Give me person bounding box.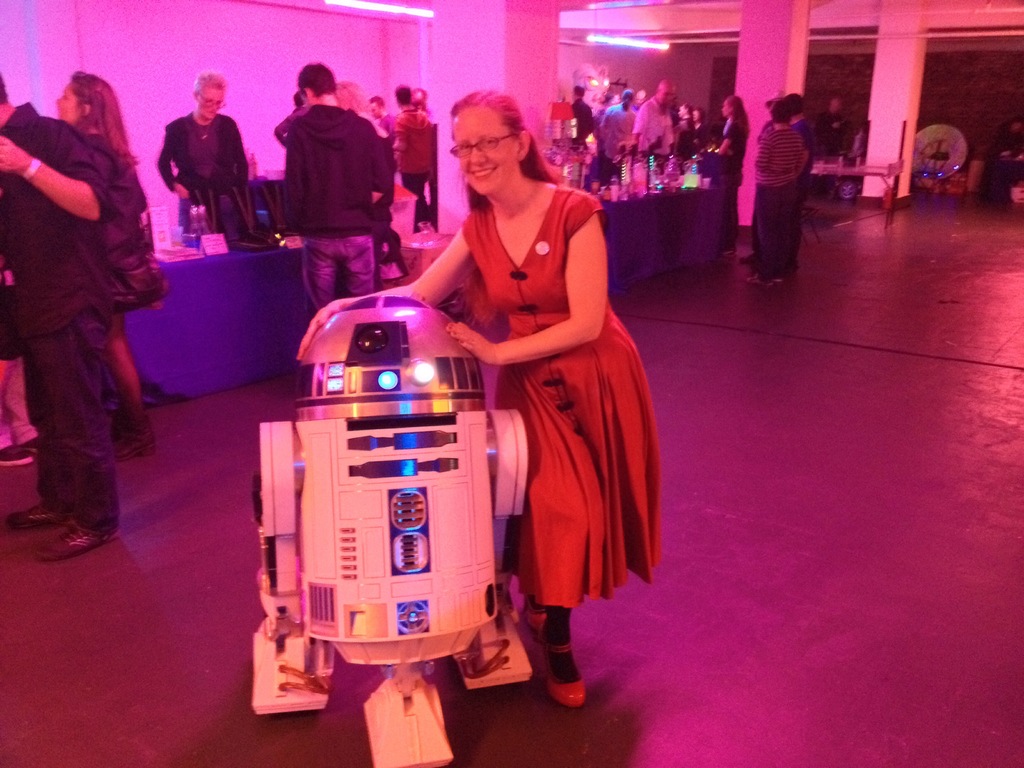
<box>274,73,398,290</box>.
